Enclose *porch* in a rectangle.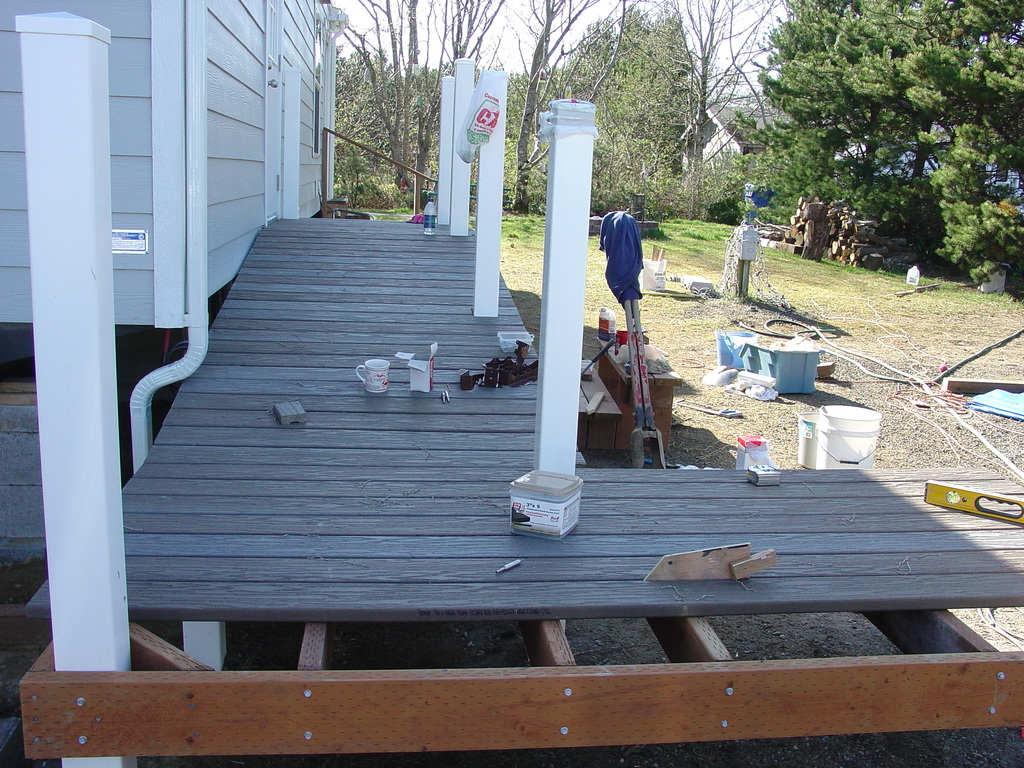
bbox(42, 115, 1023, 767).
